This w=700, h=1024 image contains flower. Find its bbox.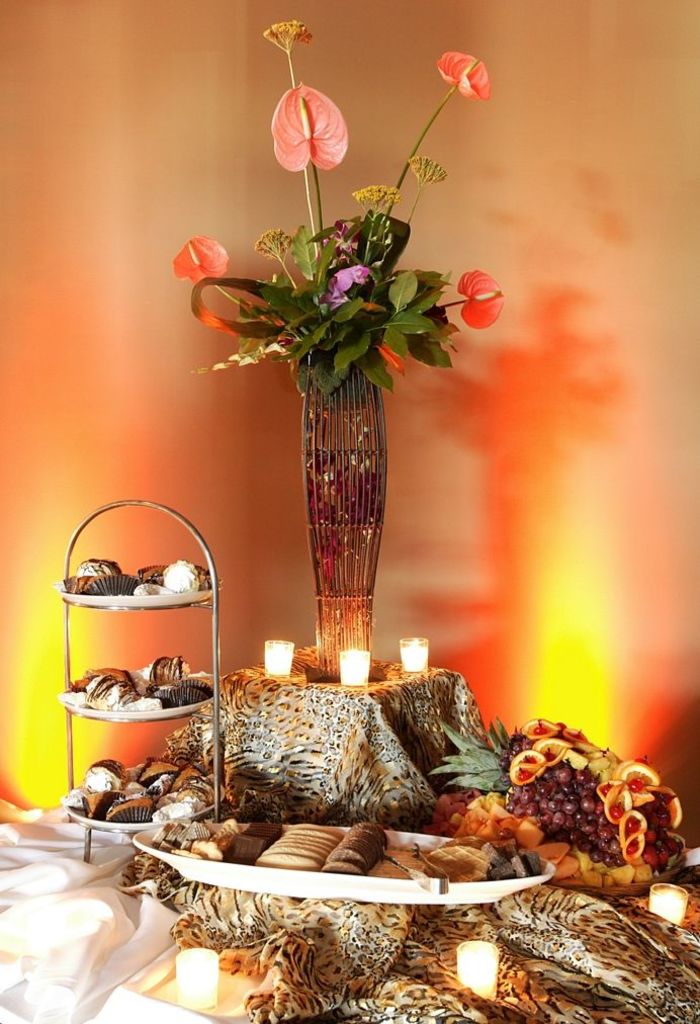
<box>441,49,500,102</box>.
